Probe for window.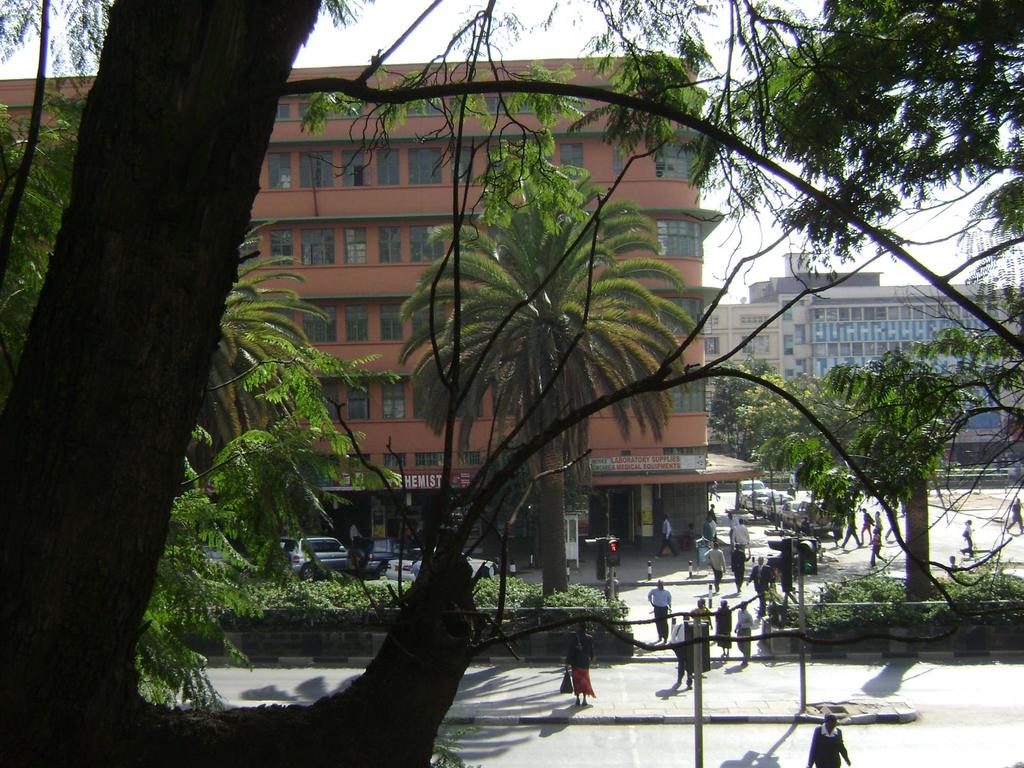
Probe result: crop(404, 142, 443, 184).
